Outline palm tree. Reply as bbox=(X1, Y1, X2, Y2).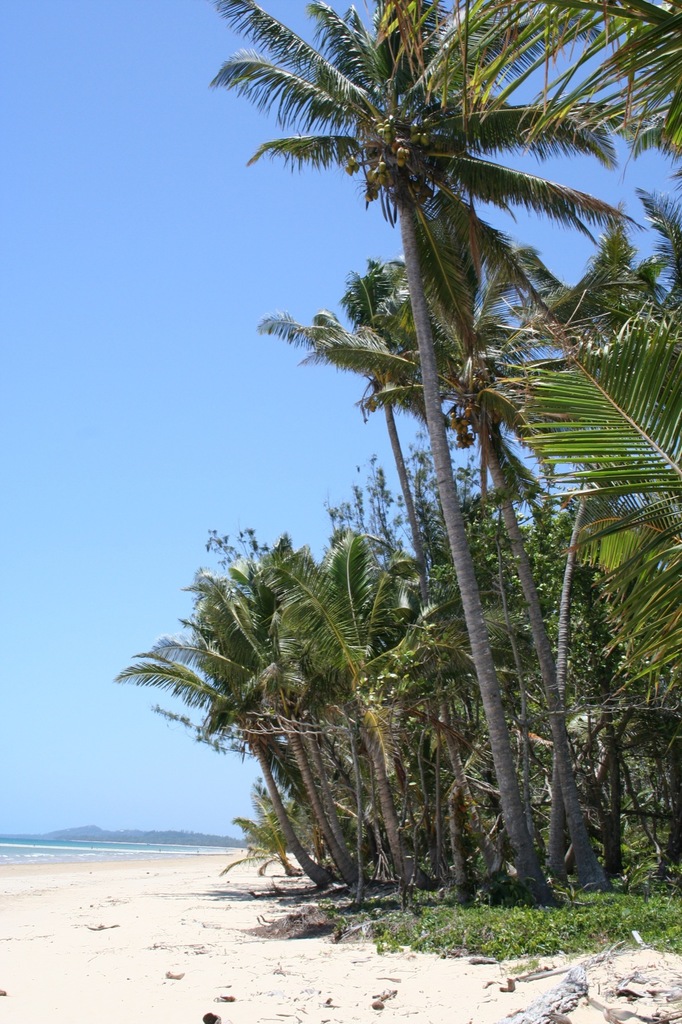
bbox=(285, 17, 646, 154).
